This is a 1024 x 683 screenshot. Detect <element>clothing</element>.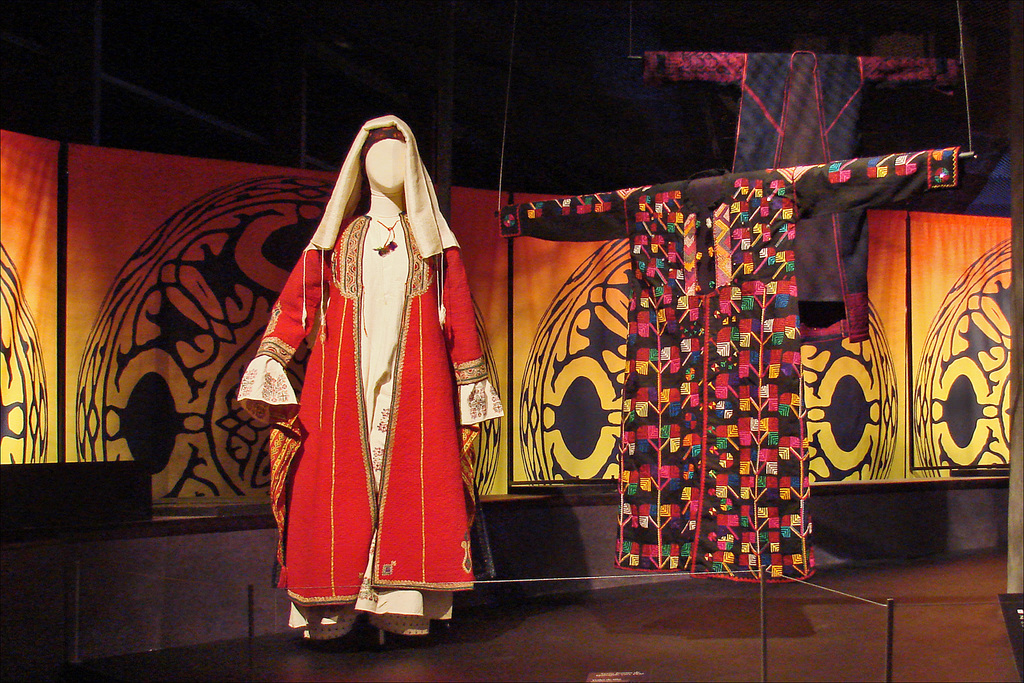
crop(639, 48, 964, 350).
